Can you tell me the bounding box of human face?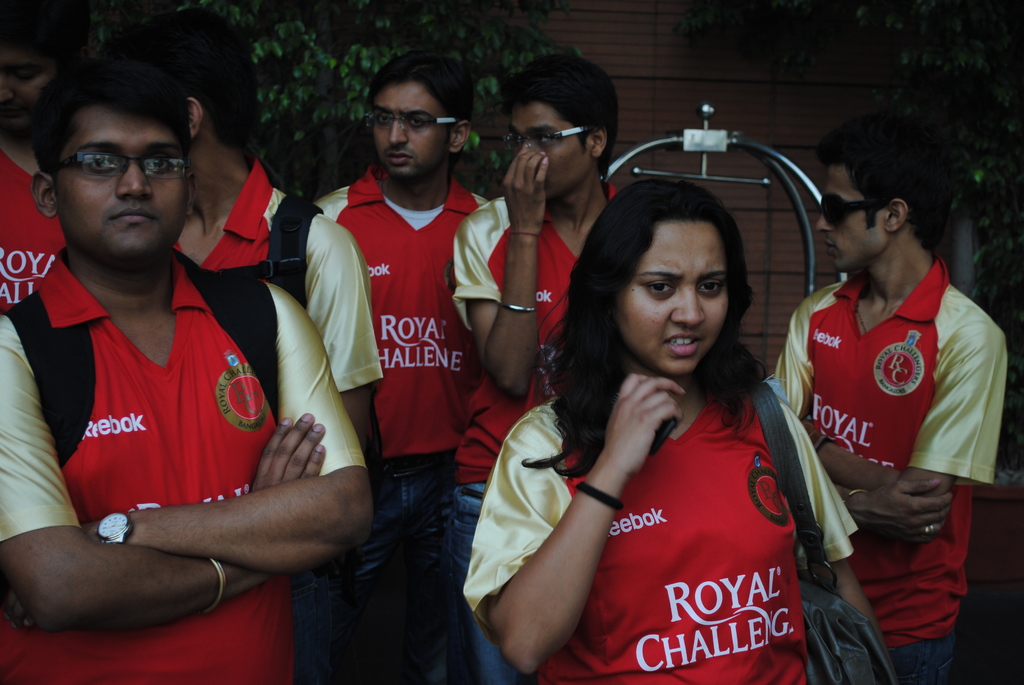
{"x1": 0, "y1": 43, "x2": 63, "y2": 139}.
